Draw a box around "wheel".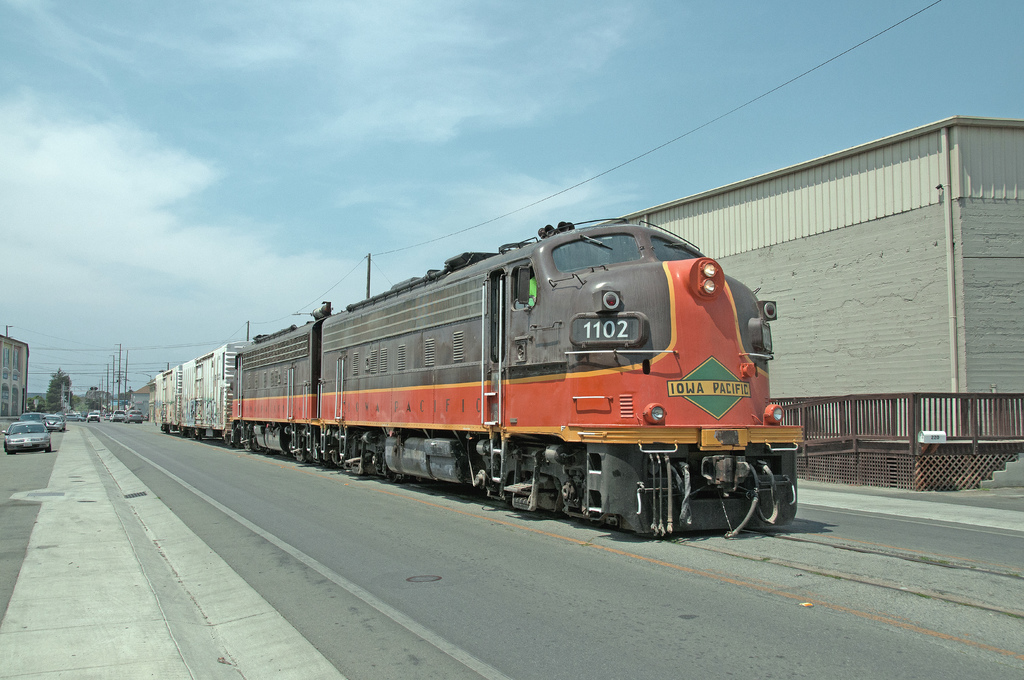
44,441,51,455.
